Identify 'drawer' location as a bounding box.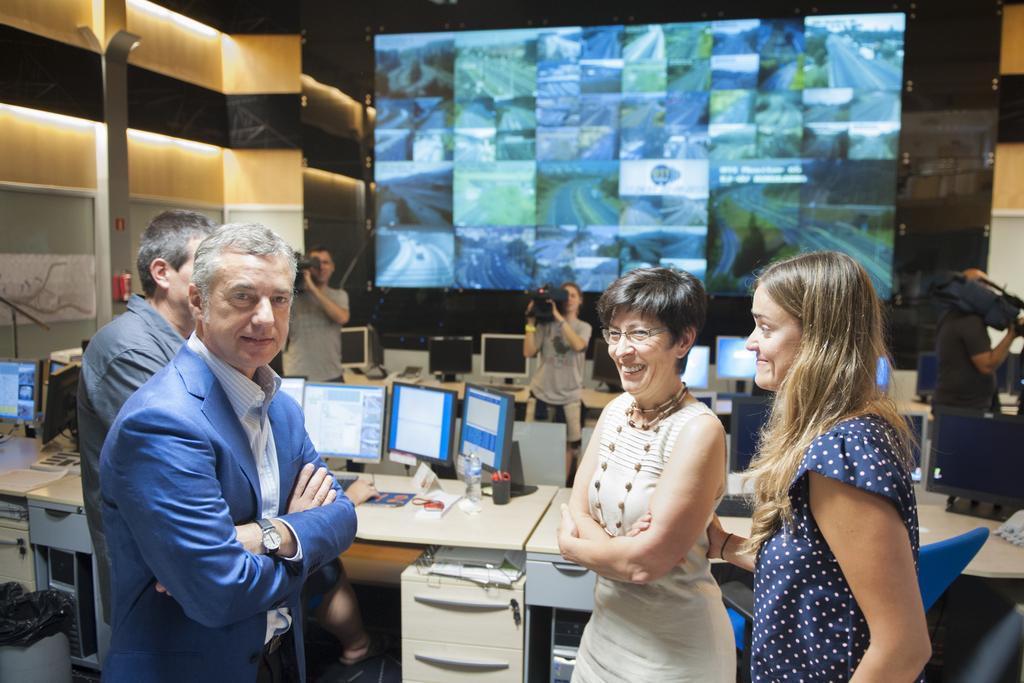
[x1=399, y1=637, x2=527, y2=682].
